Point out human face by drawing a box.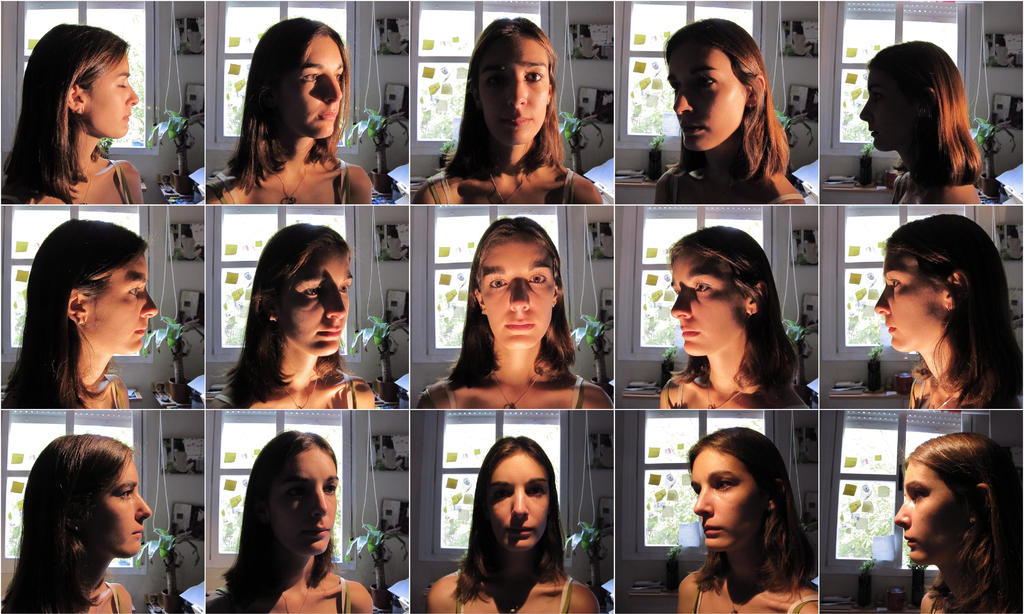
(83,58,140,131).
